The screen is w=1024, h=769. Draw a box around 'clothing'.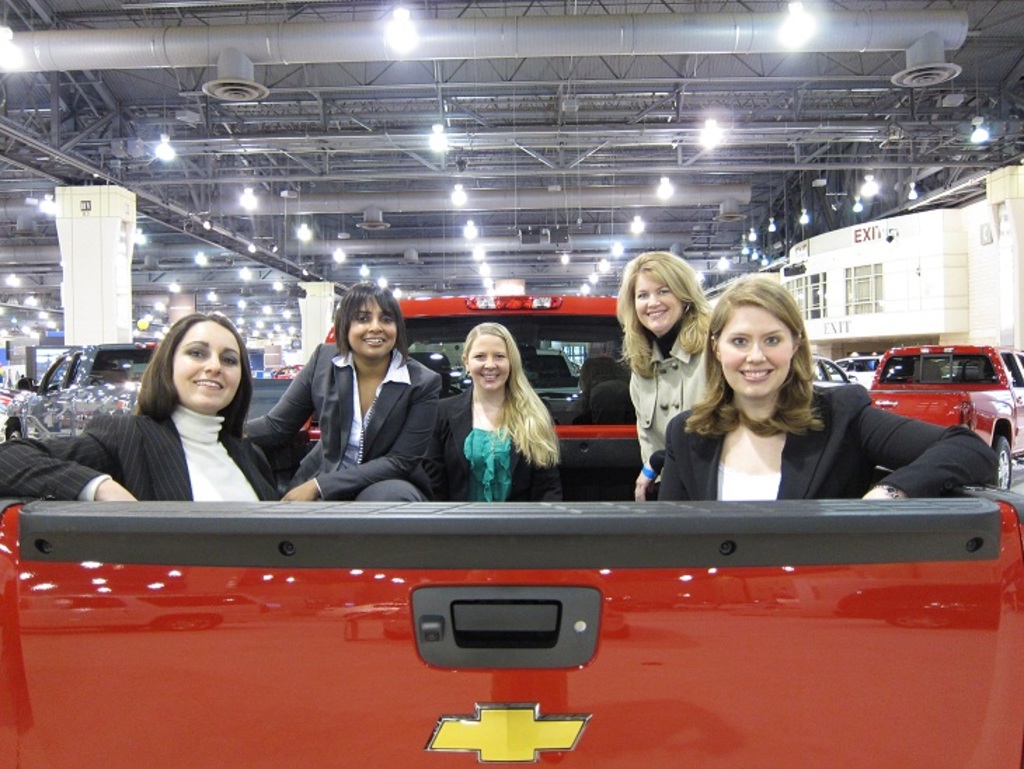
428/401/565/516.
